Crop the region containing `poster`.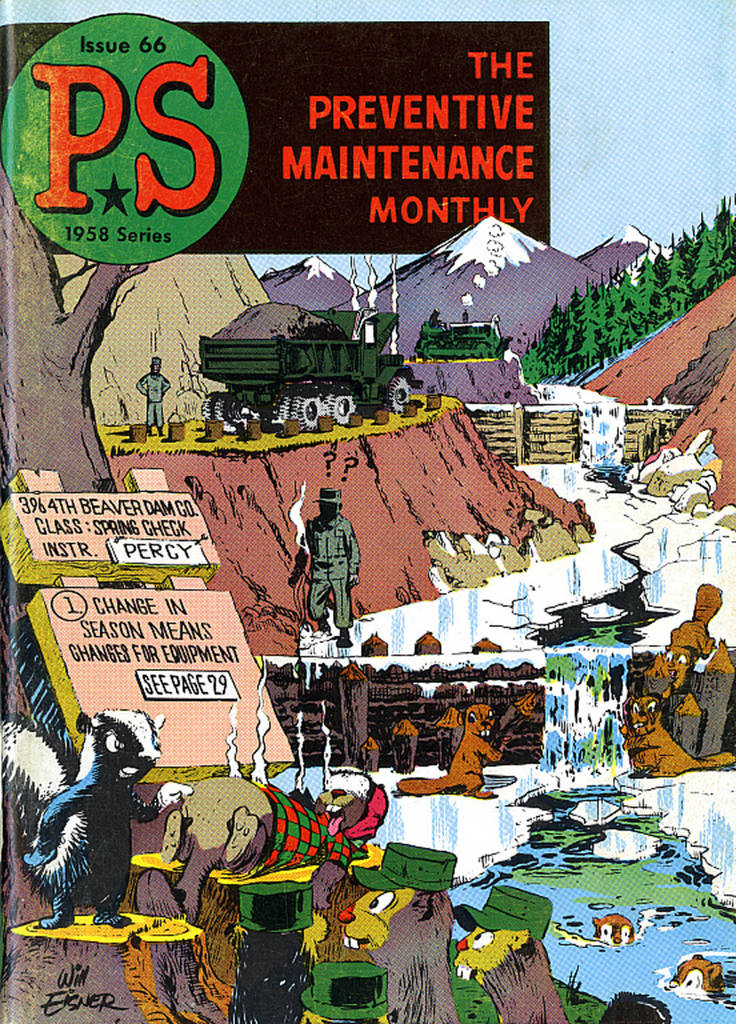
Crop region: box(0, 0, 735, 1023).
